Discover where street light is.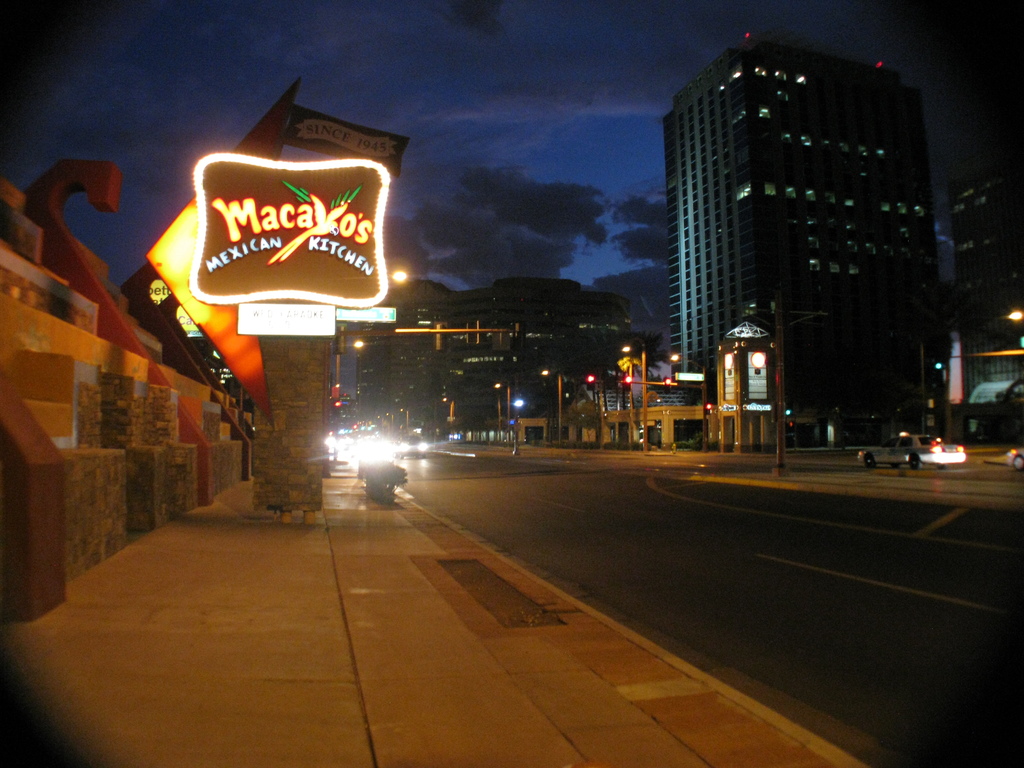
Discovered at 490 374 510 439.
